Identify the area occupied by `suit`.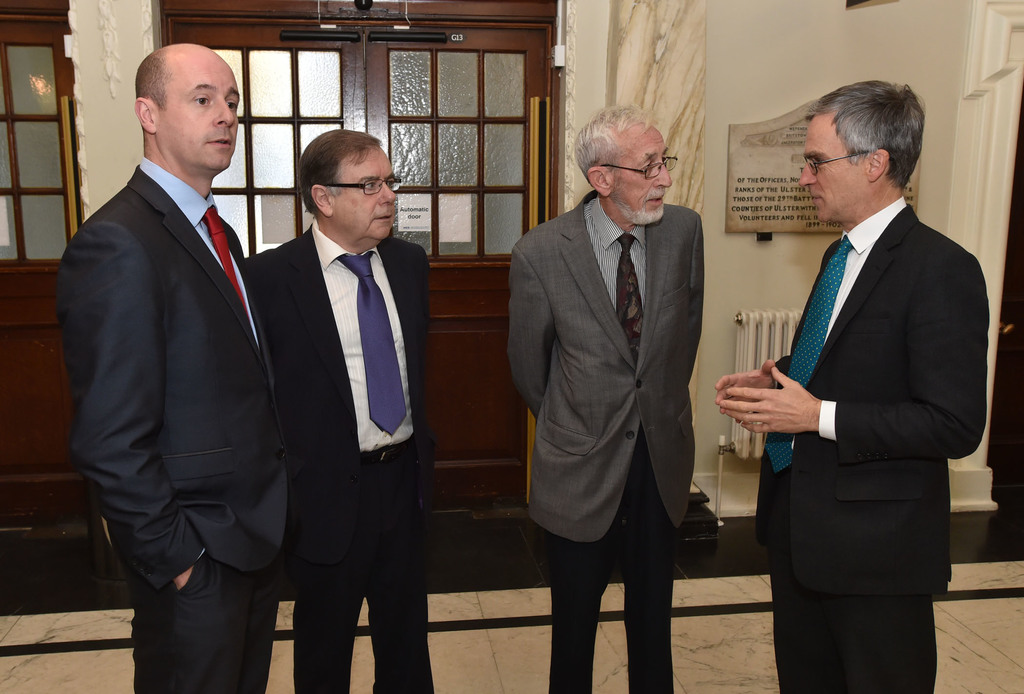
Area: 506:195:709:541.
